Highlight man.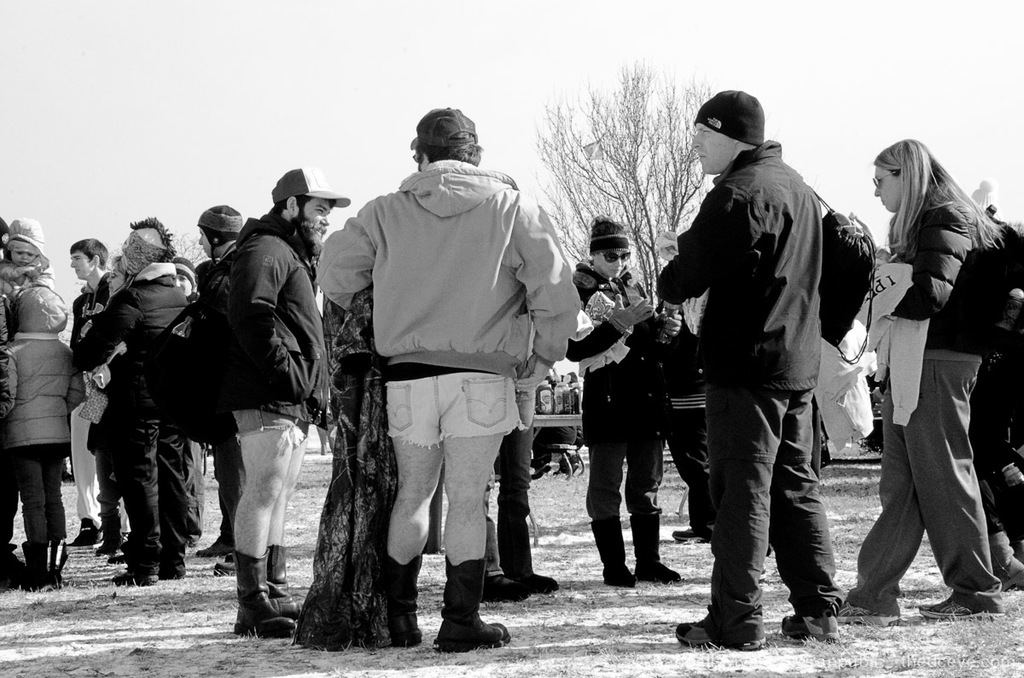
Highlighted region: bbox=(60, 235, 120, 546).
